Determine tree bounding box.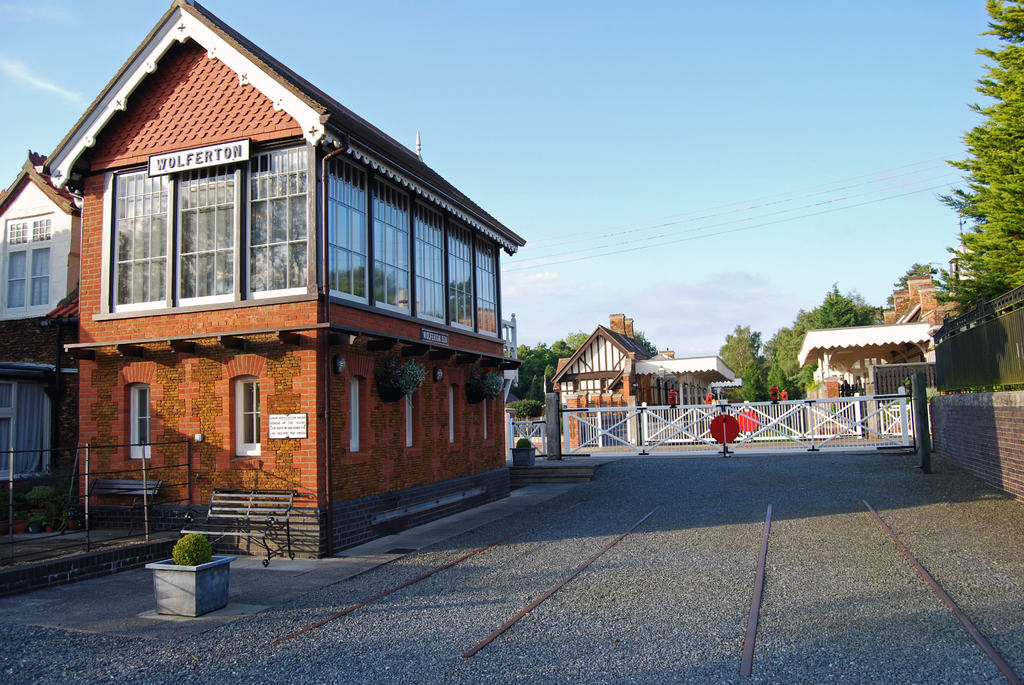
Determined: [x1=966, y1=0, x2=1023, y2=292].
